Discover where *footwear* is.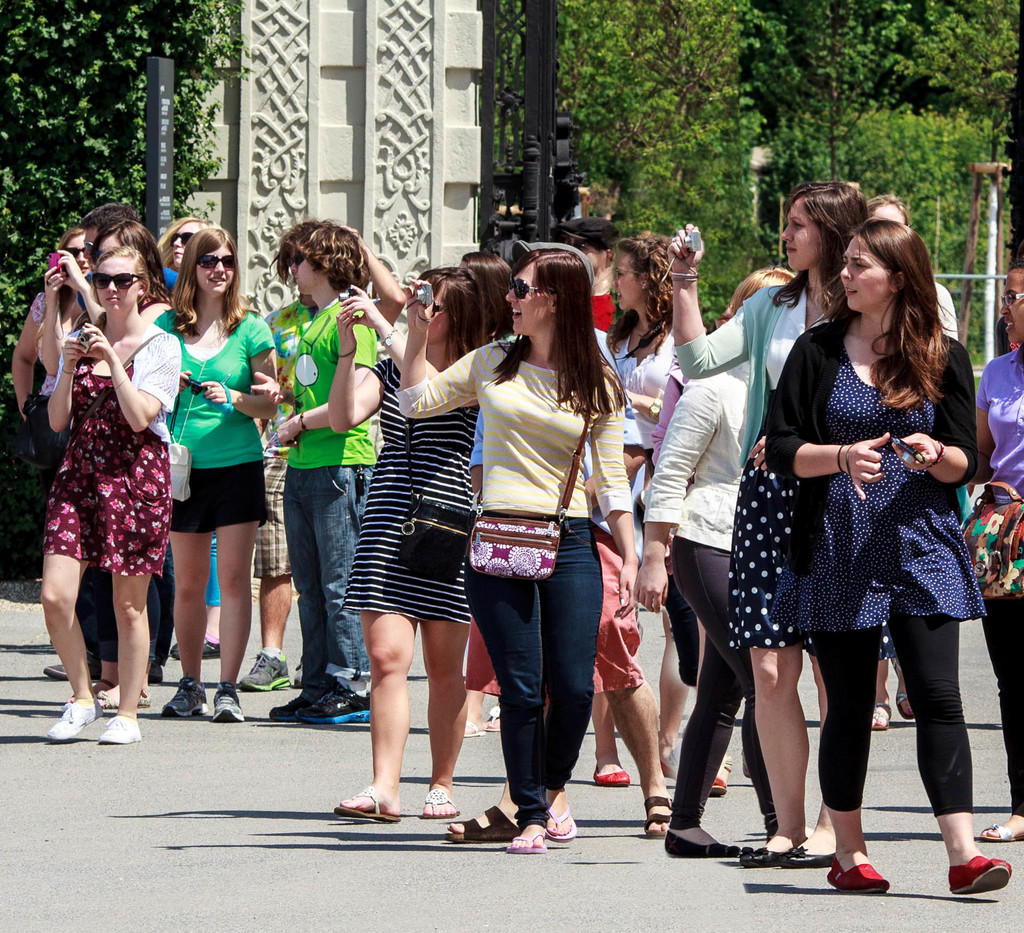
Discovered at (97, 714, 141, 746).
